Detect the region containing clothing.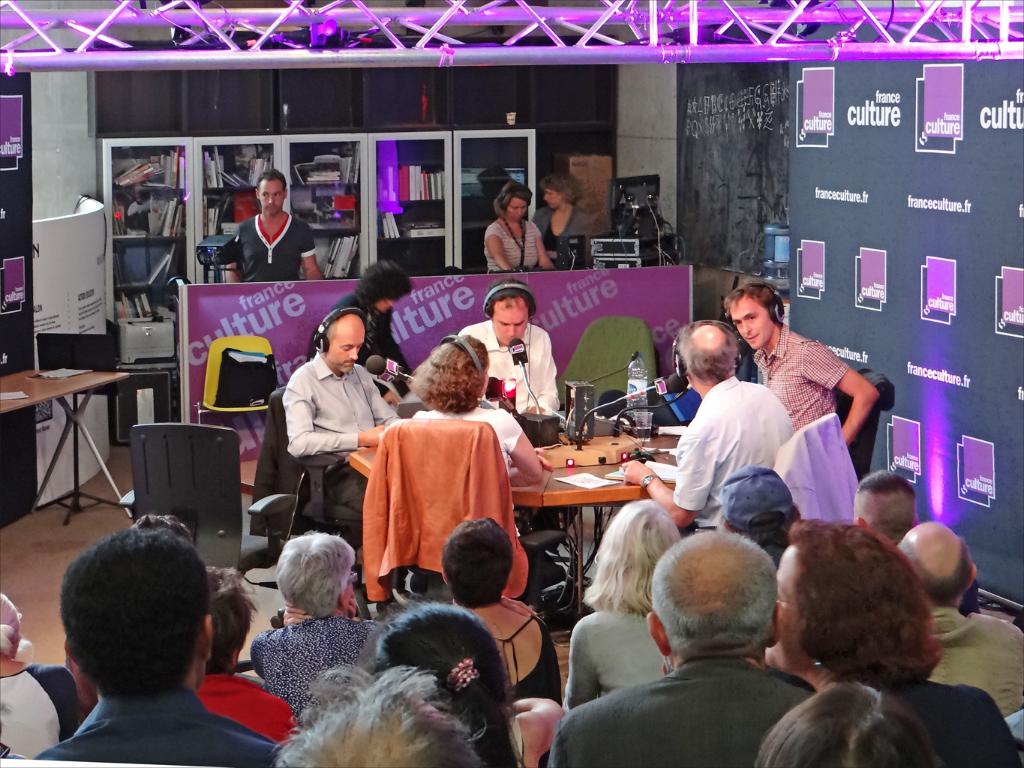
l=479, t=214, r=539, b=268.
